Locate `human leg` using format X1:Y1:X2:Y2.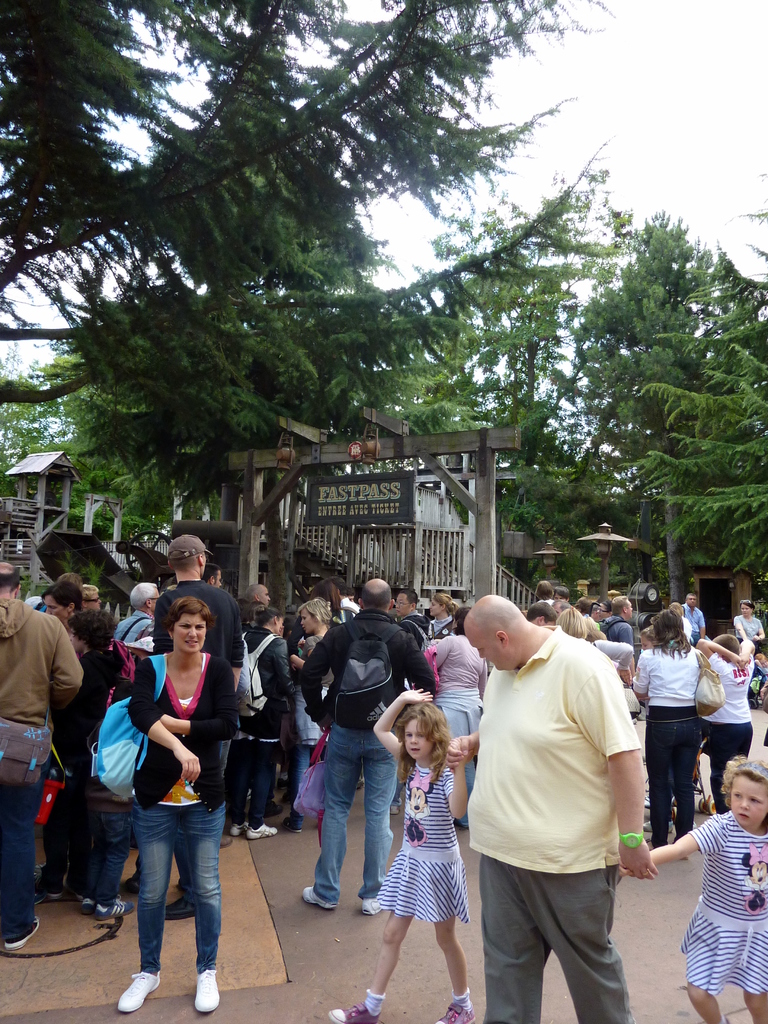
81:787:104:915.
